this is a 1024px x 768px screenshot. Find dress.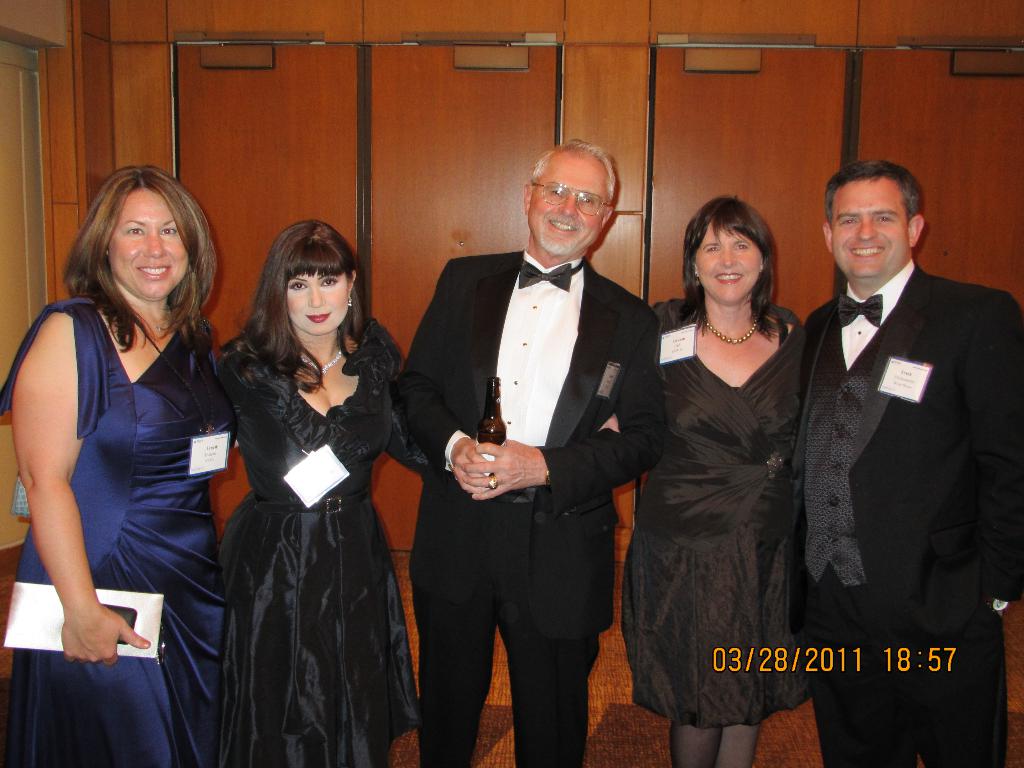
Bounding box: box(624, 301, 816, 729).
